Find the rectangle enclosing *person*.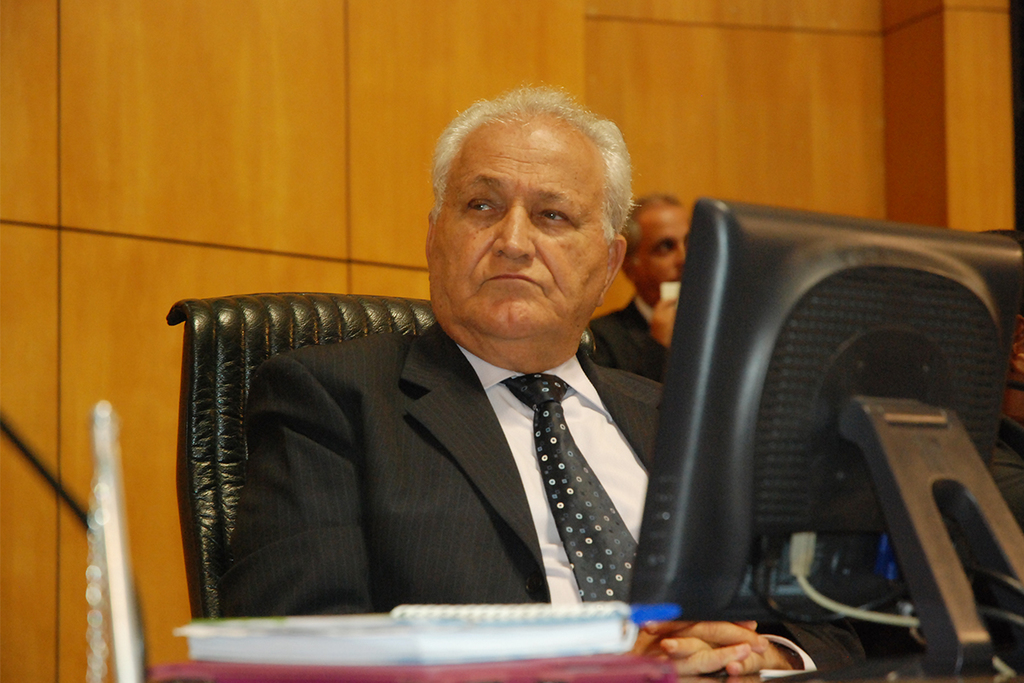
585:195:691:376.
